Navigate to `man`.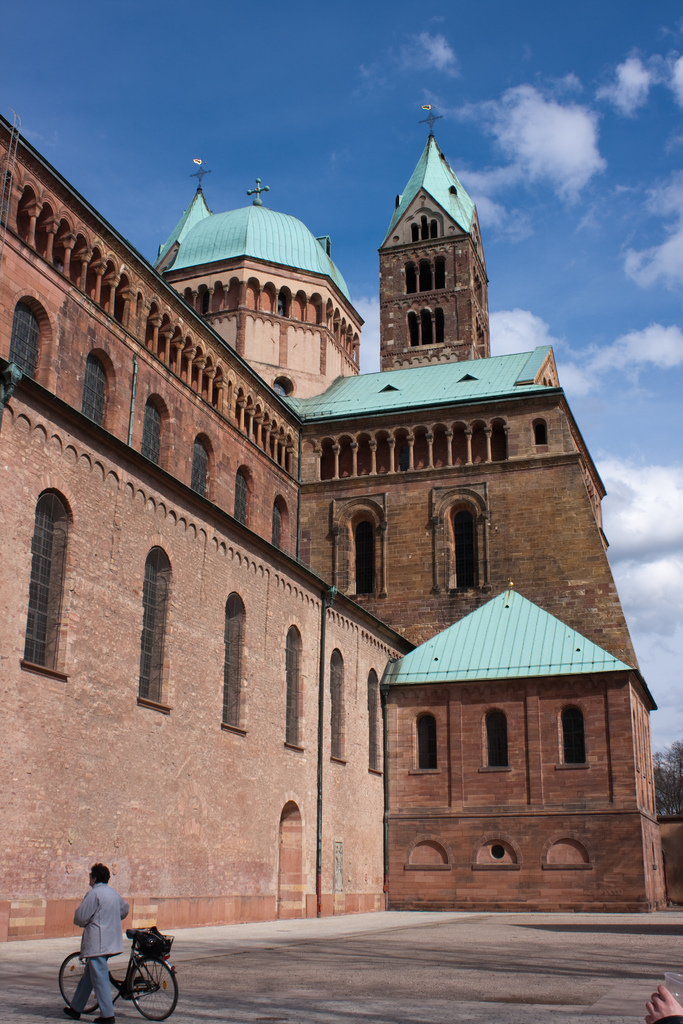
Navigation target: <bbox>70, 866, 136, 1021</bbox>.
